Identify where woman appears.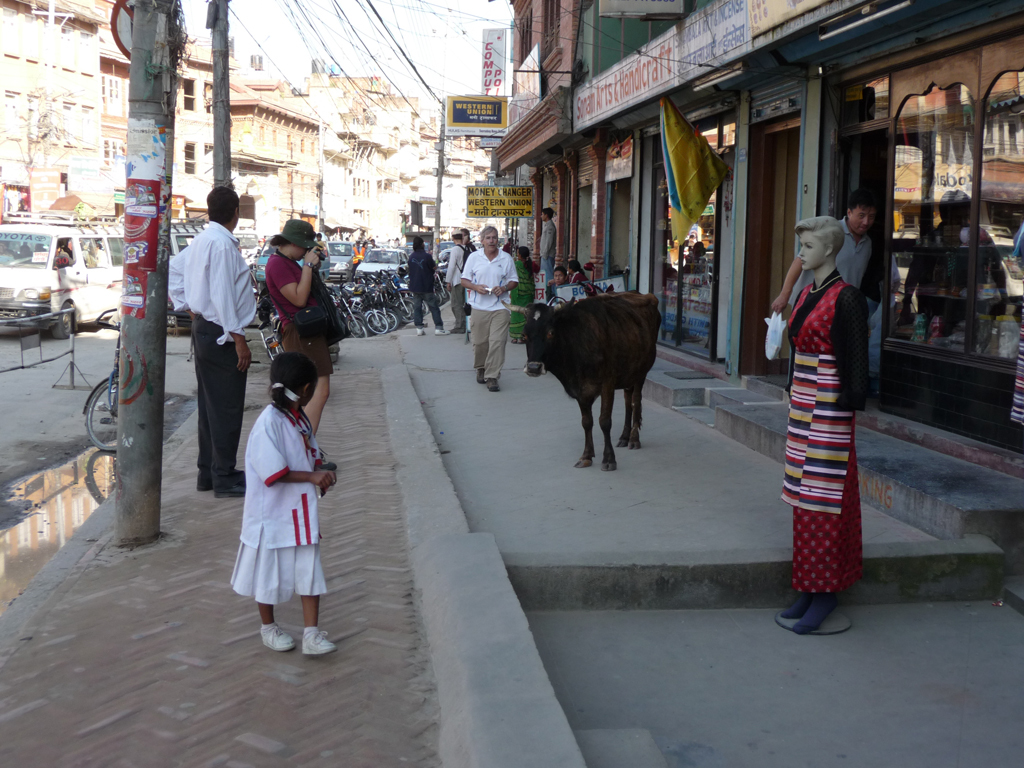
Appears at detection(504, 245, 540, 350).
